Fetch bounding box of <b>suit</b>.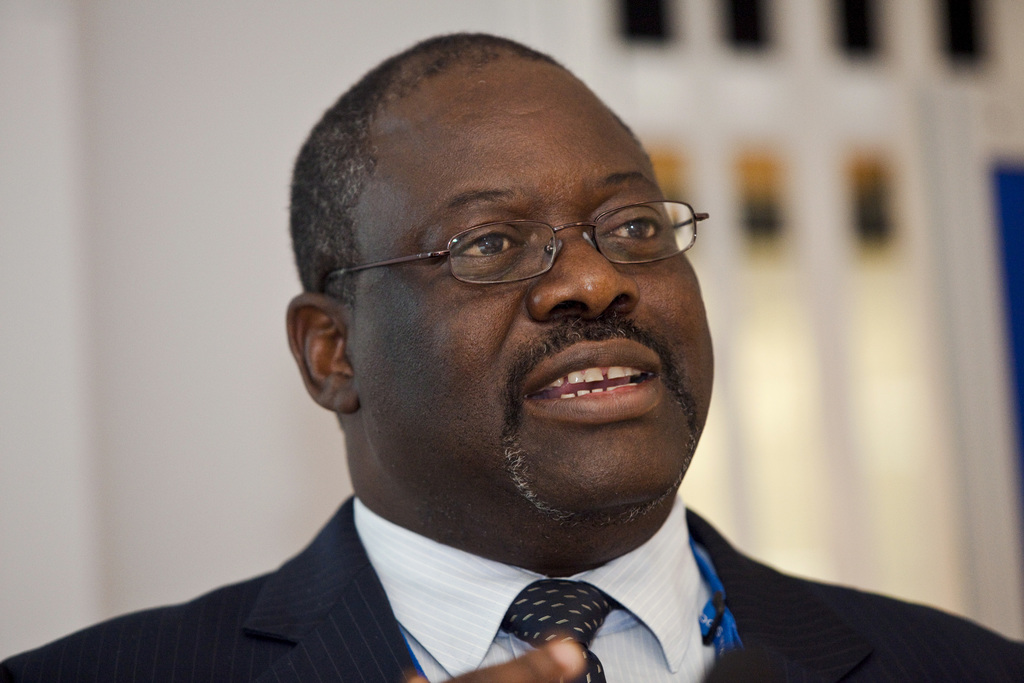
Bbox: bbox=[2, 495, 1011, 682].
